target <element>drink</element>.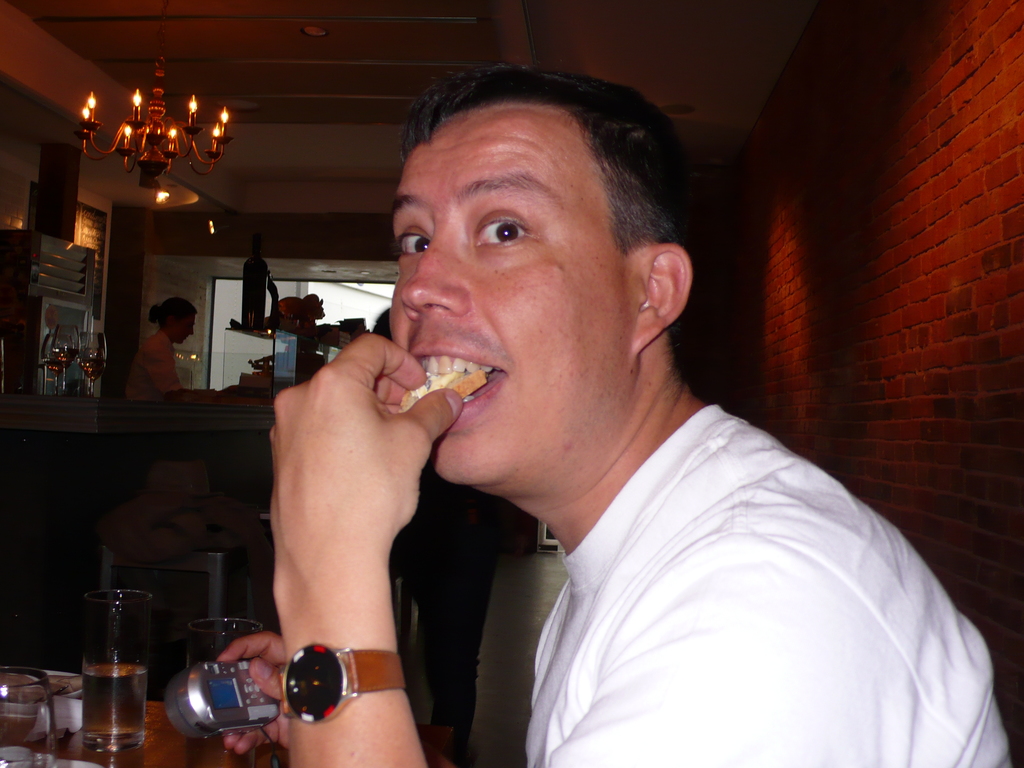
Target region: bbox=(53, 347, 78, 365).
